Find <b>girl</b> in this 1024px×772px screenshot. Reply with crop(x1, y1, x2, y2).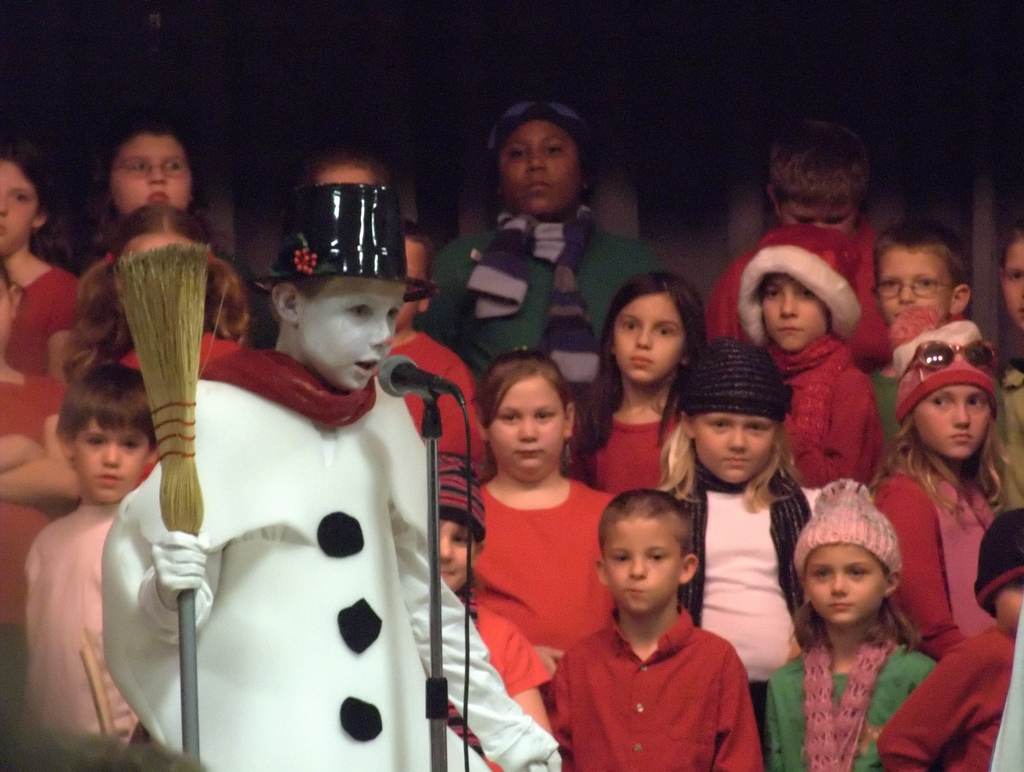
crop(762, 478, 931, 771).
